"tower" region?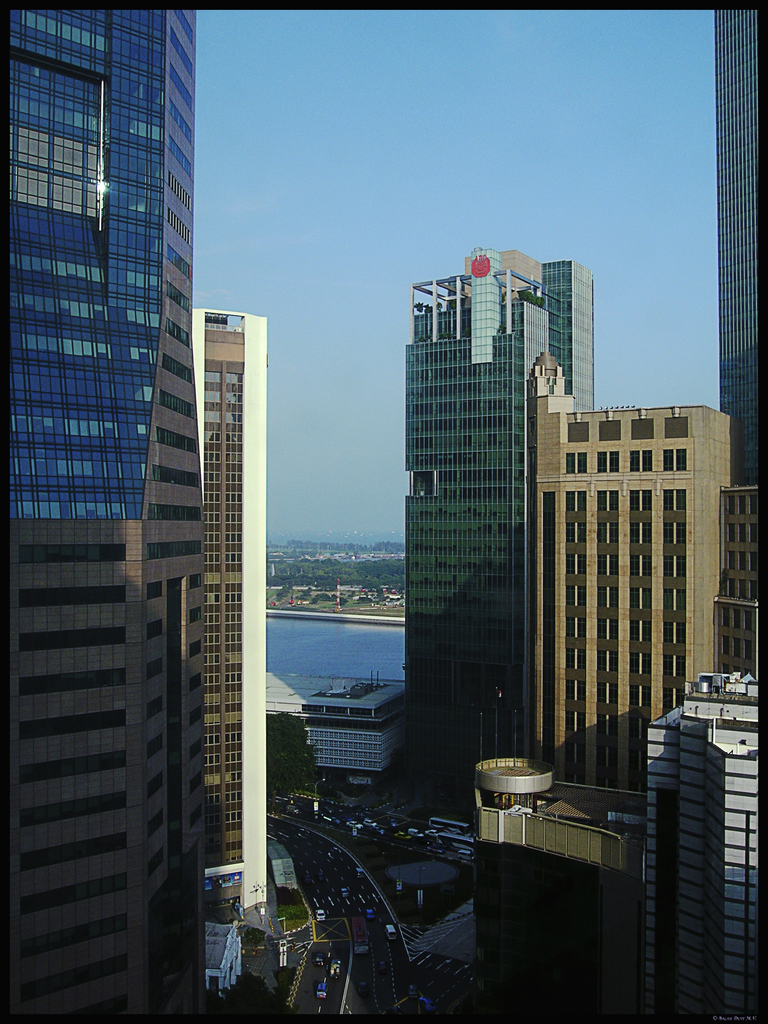
[x1=0, y1=0, x2=275, y2=1023]
